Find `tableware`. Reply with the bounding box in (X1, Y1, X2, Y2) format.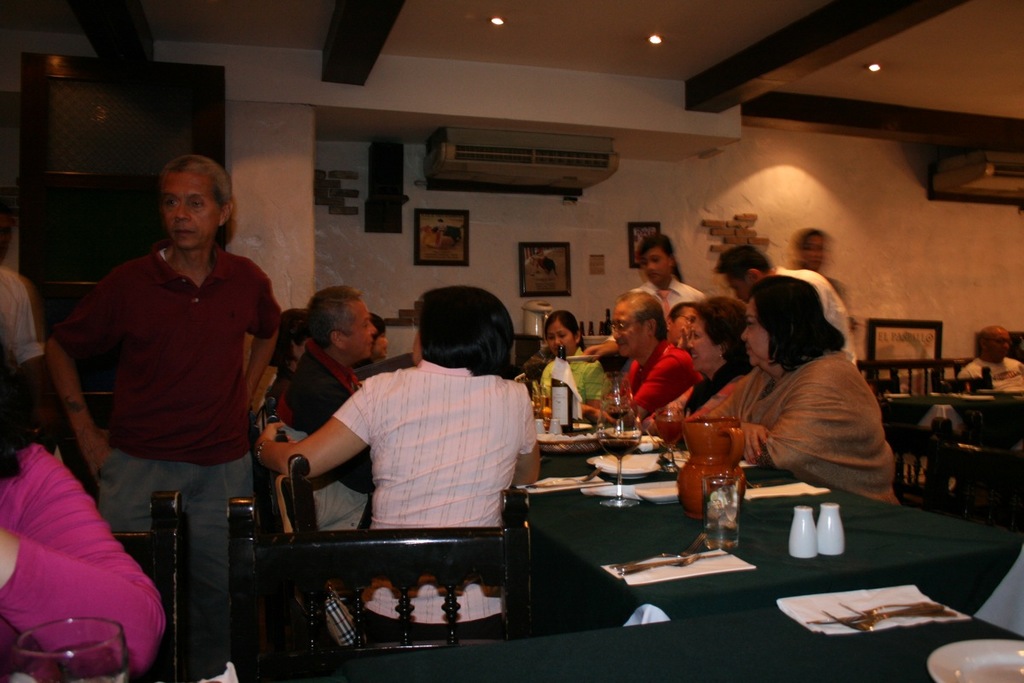
(599, 372, 633, 438).
